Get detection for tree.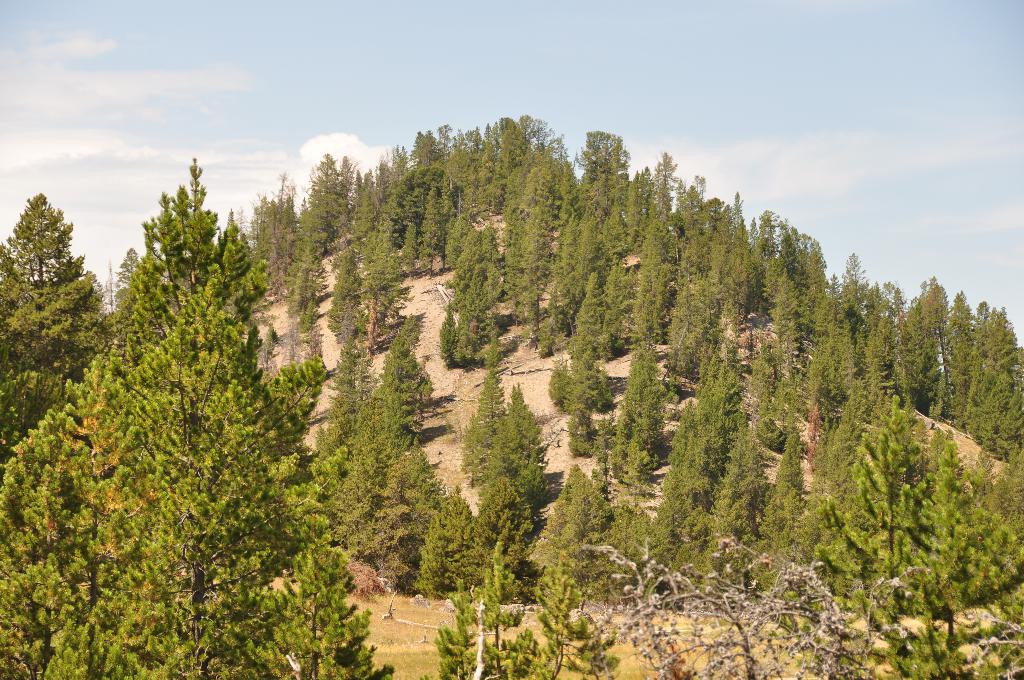
Detection: left=631, top=231, right=671, bottom=350.
